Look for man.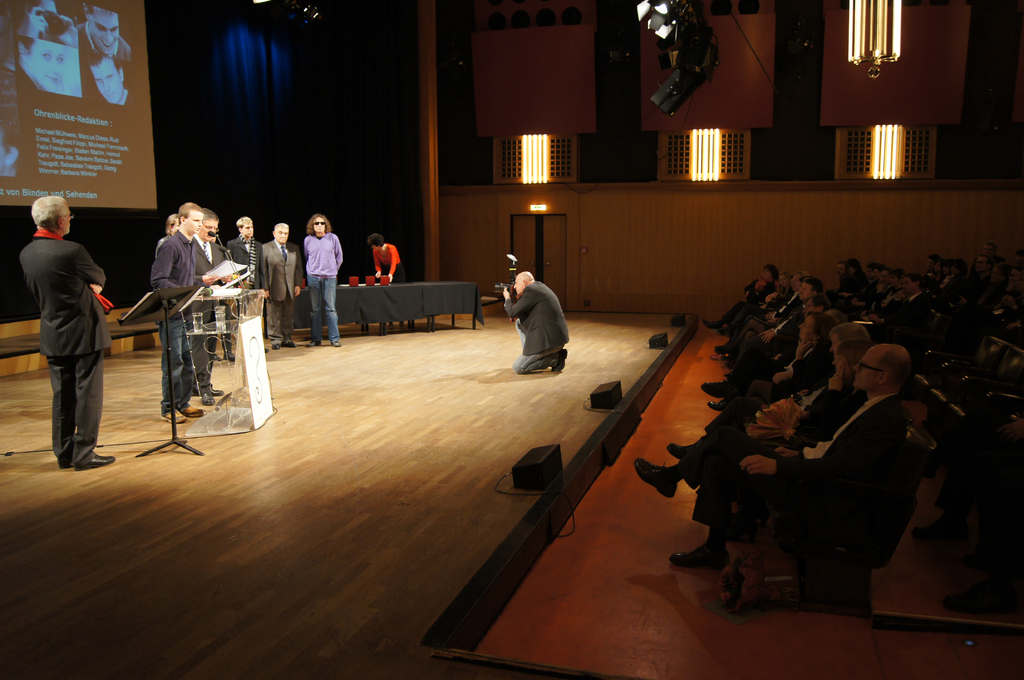
Found: crop(669, 342, 917, 579).
